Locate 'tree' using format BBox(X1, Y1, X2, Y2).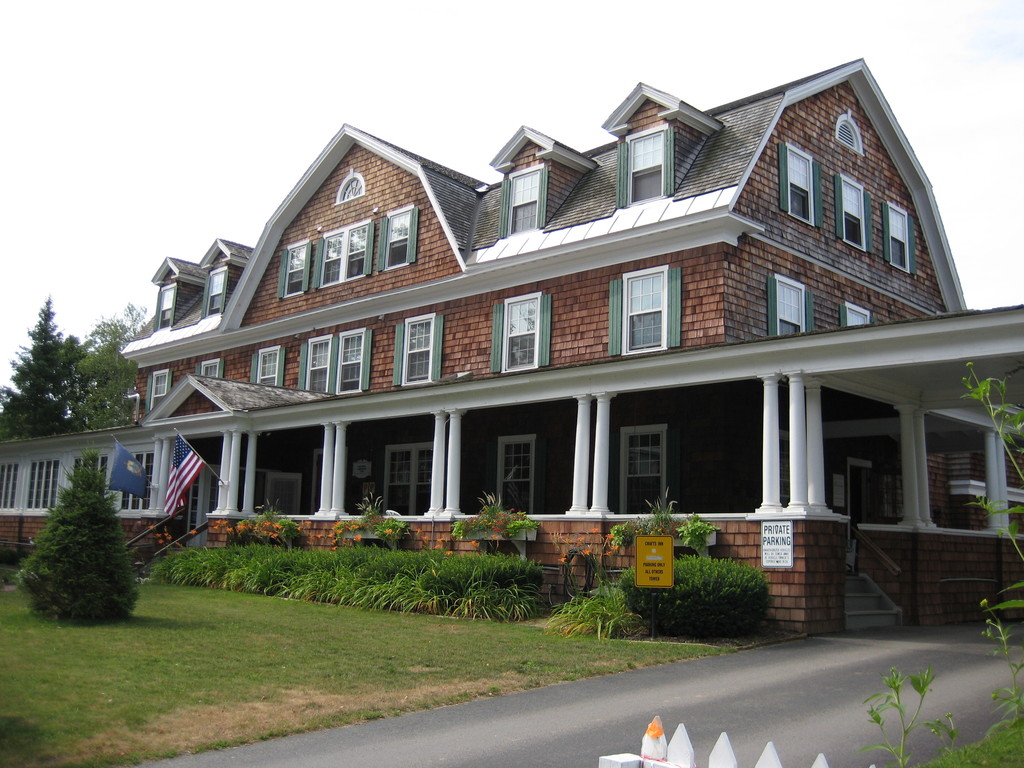
BBox(963, 365, 1023, 674).
